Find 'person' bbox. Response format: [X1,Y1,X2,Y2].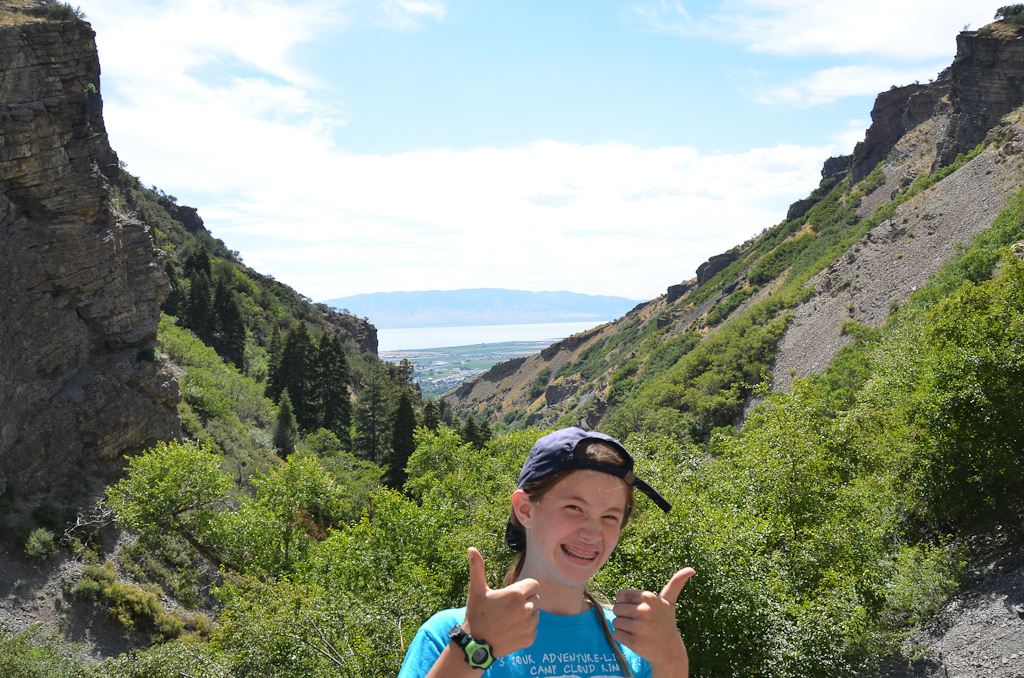
[379,424,701,677].
